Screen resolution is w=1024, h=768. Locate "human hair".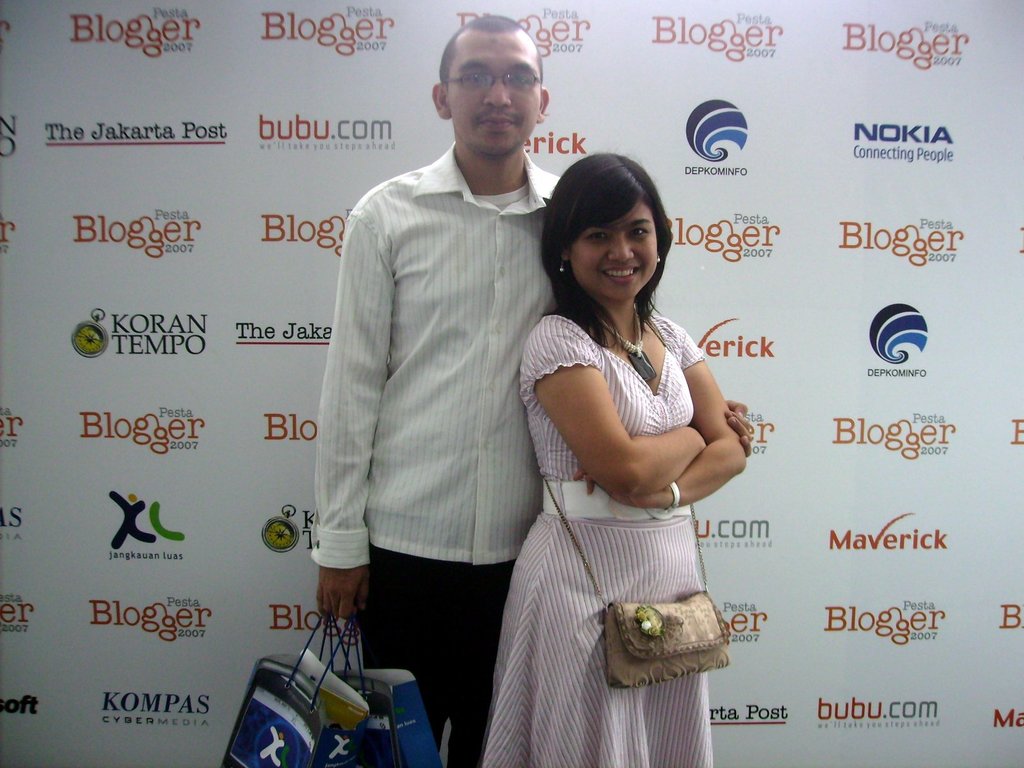
541, 150, 684, 329.
